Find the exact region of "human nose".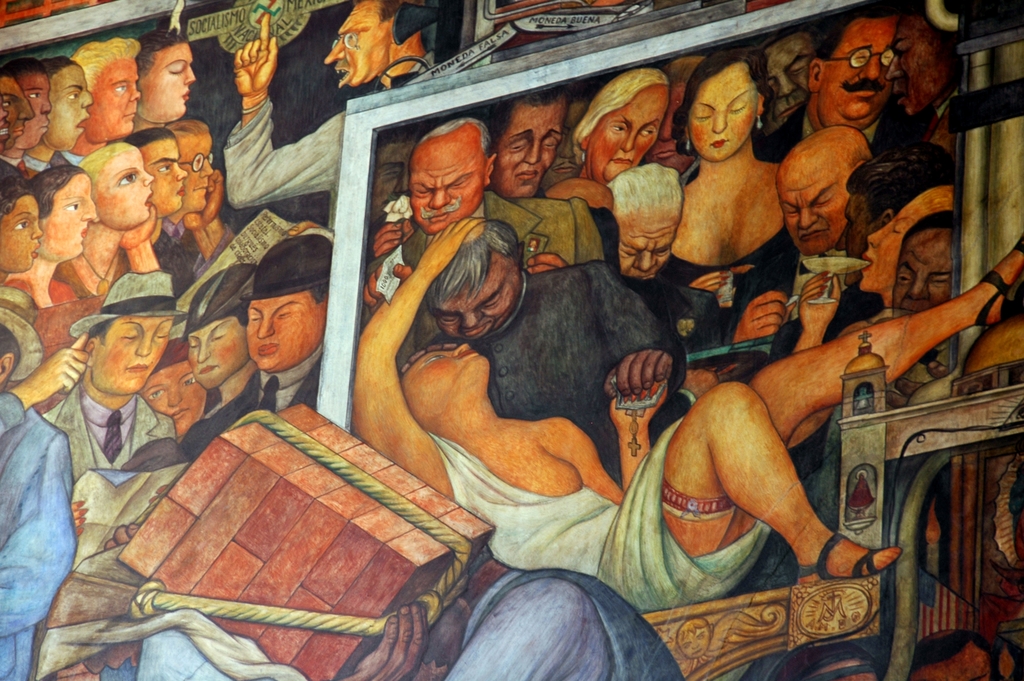
Exact region: locate(659, 114, 676, 142).
